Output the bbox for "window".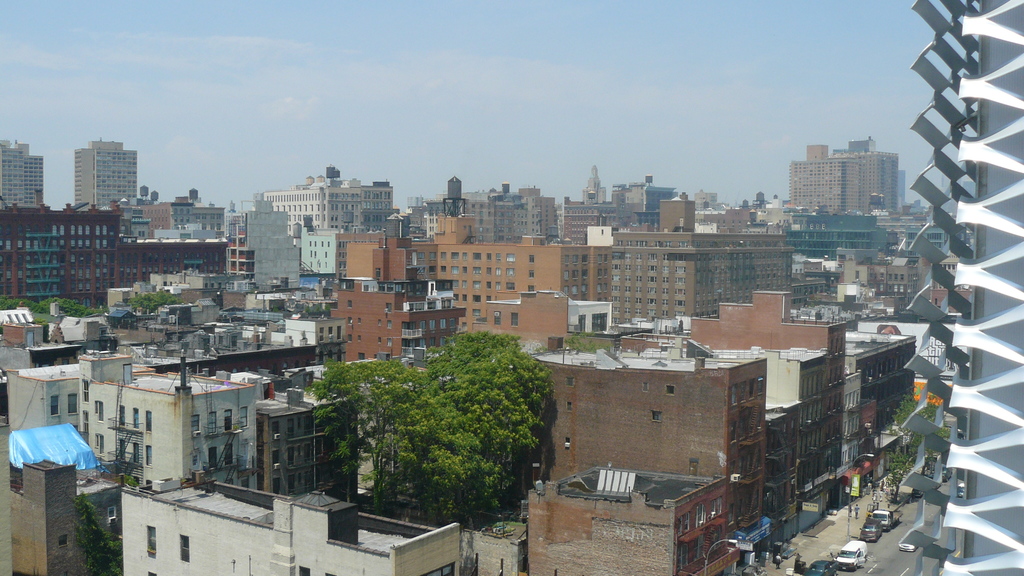
x1=190 y1=417 x2=203 y2=445.
